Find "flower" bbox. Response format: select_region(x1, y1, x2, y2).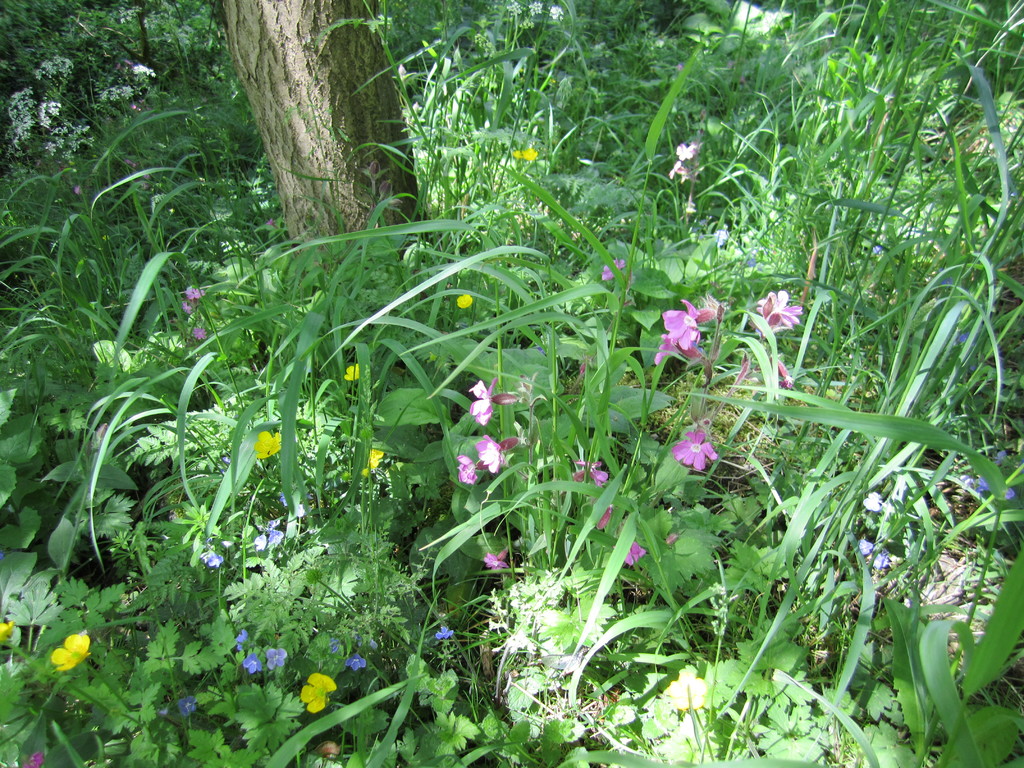
select_region(858, 535, 886, 569).
